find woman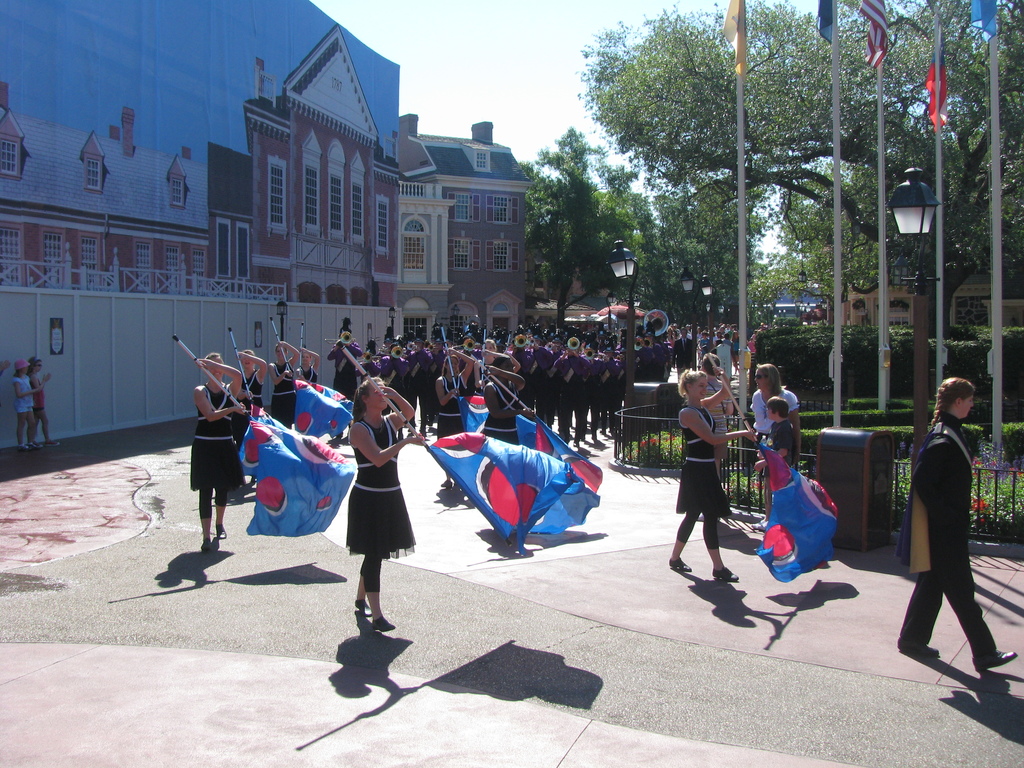
[left=432, top=348, right=472, bottom=487]
